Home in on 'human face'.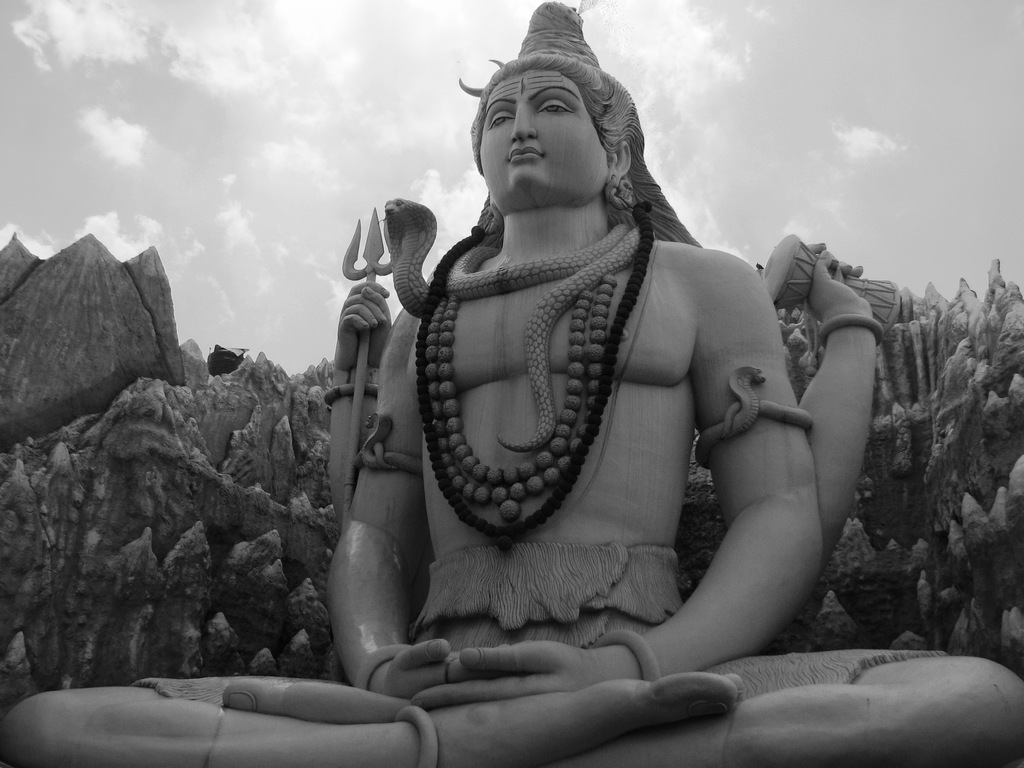
Homed in at locate(477, 66, 607, 207).
